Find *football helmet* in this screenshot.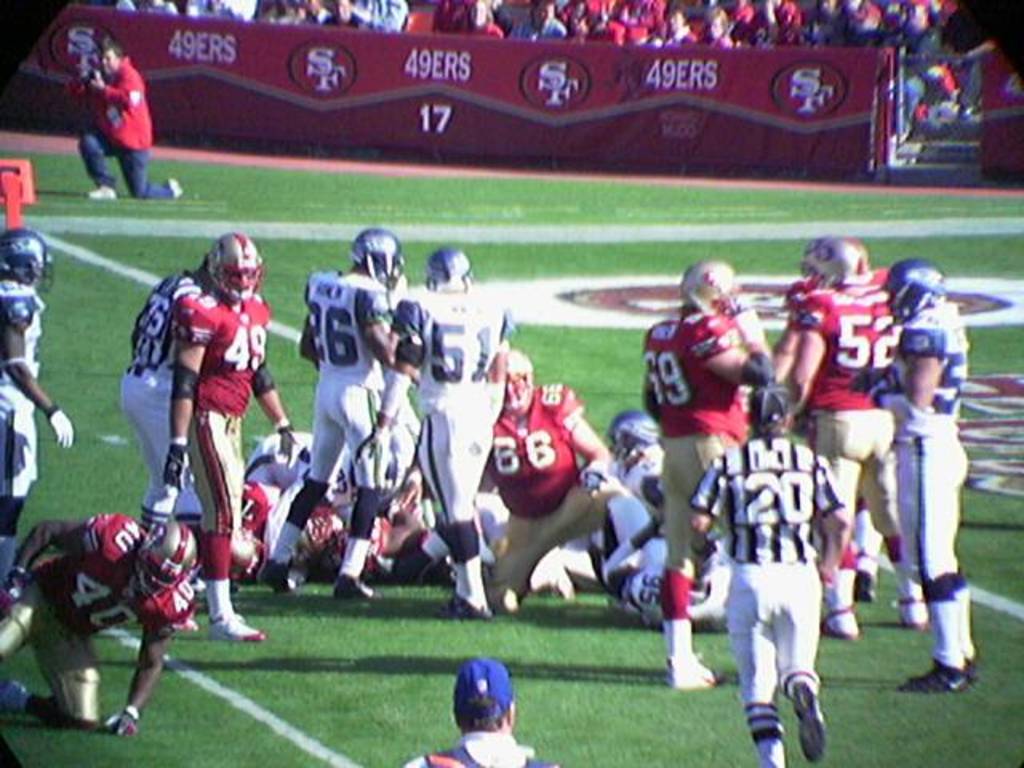
The bounding box for *football helmet* is crop(496, 349, 538, 413).
